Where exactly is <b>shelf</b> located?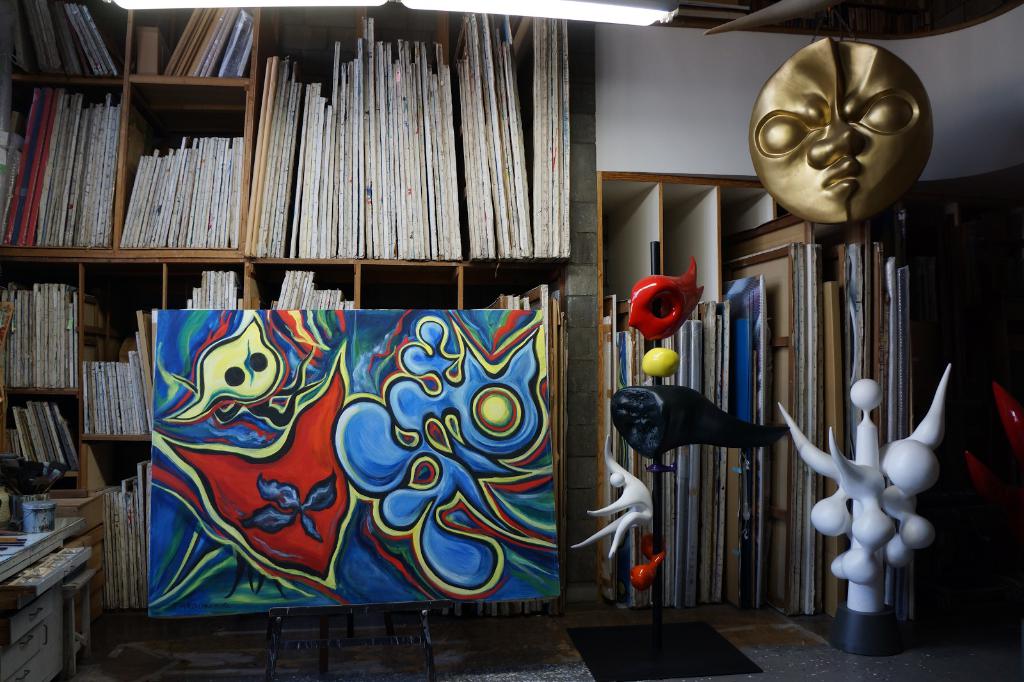
Its bounding box is [x1=3, y1=266, x2=86, y2=404].
